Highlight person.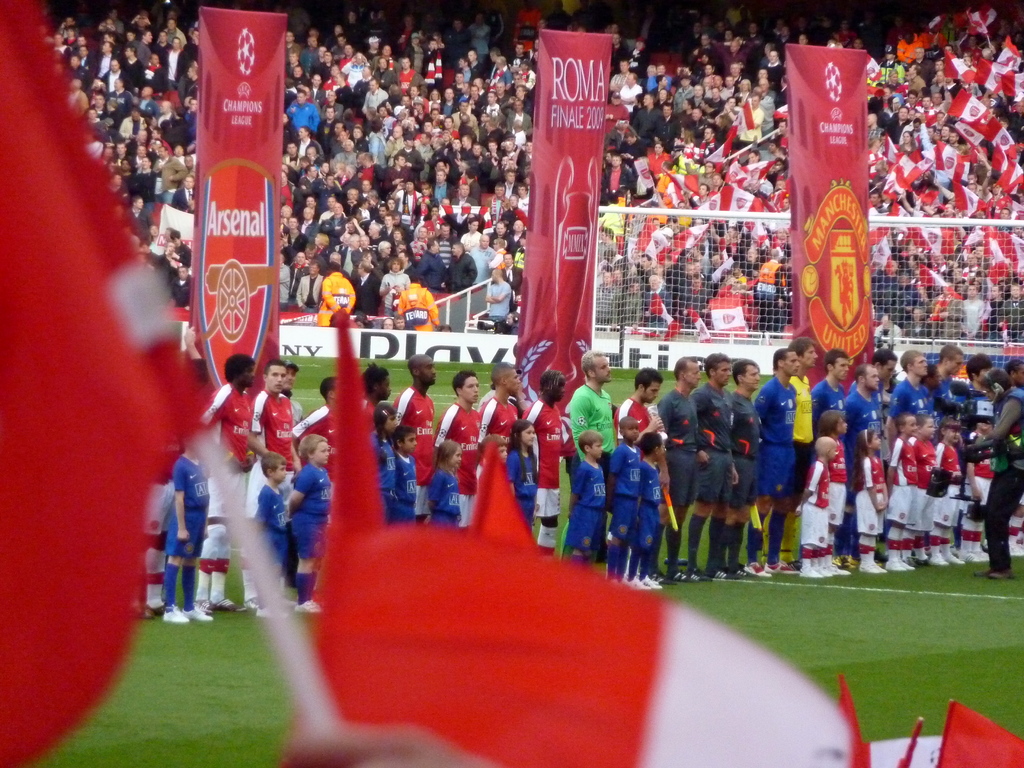
Highlighted region: 794/431/831/580.
